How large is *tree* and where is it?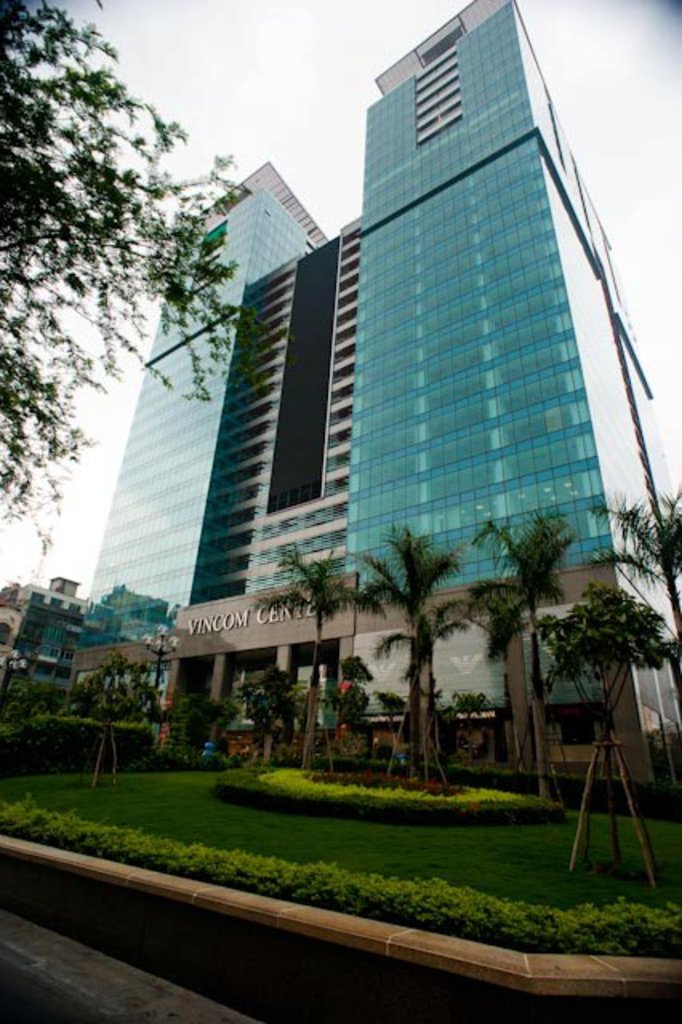
Bounding box: 469:501:589:808.
